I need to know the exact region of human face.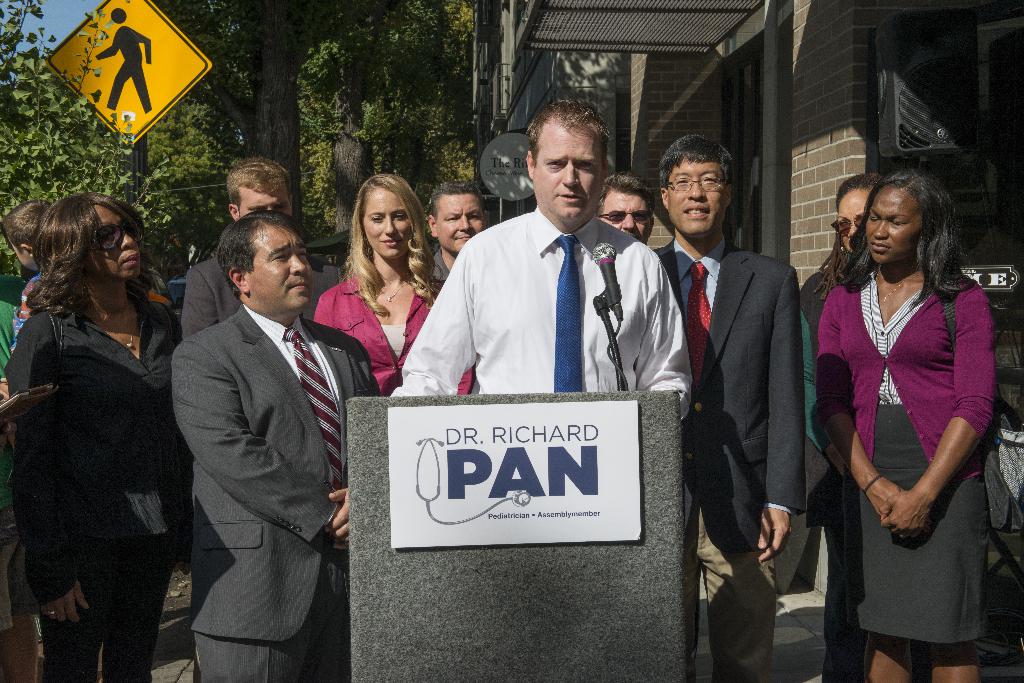
Region: l=88, t=207, r=137, b=285.
